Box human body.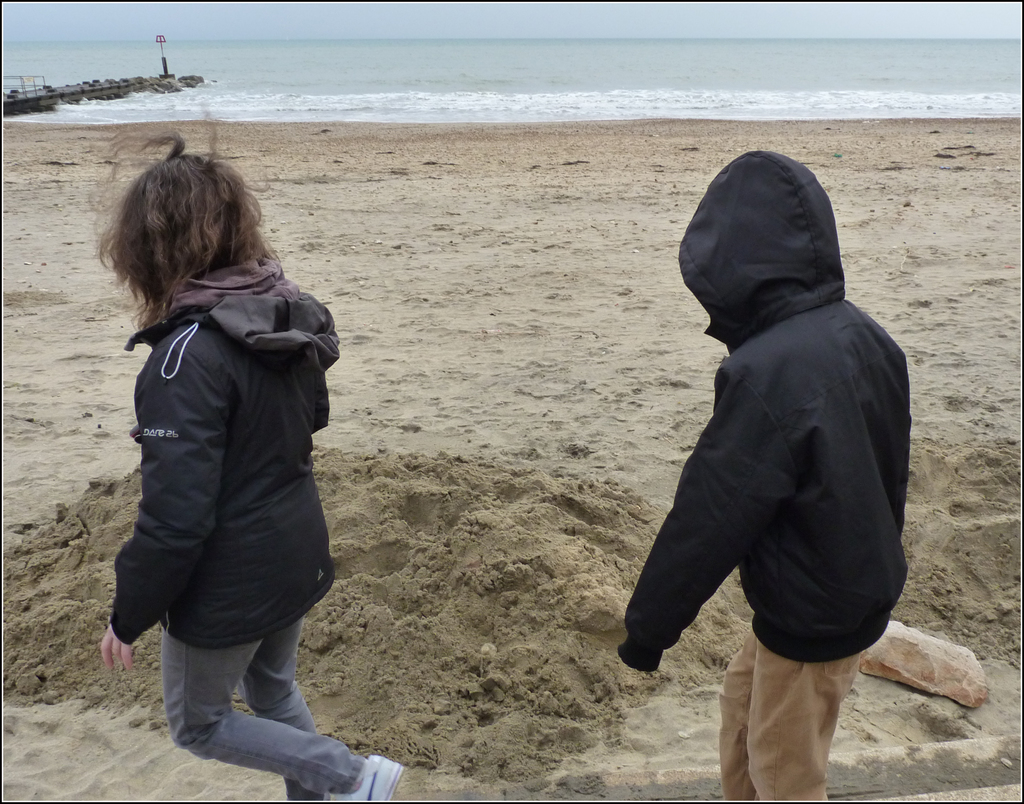
(x1=100, y1=123, x2=420, y2=801).
